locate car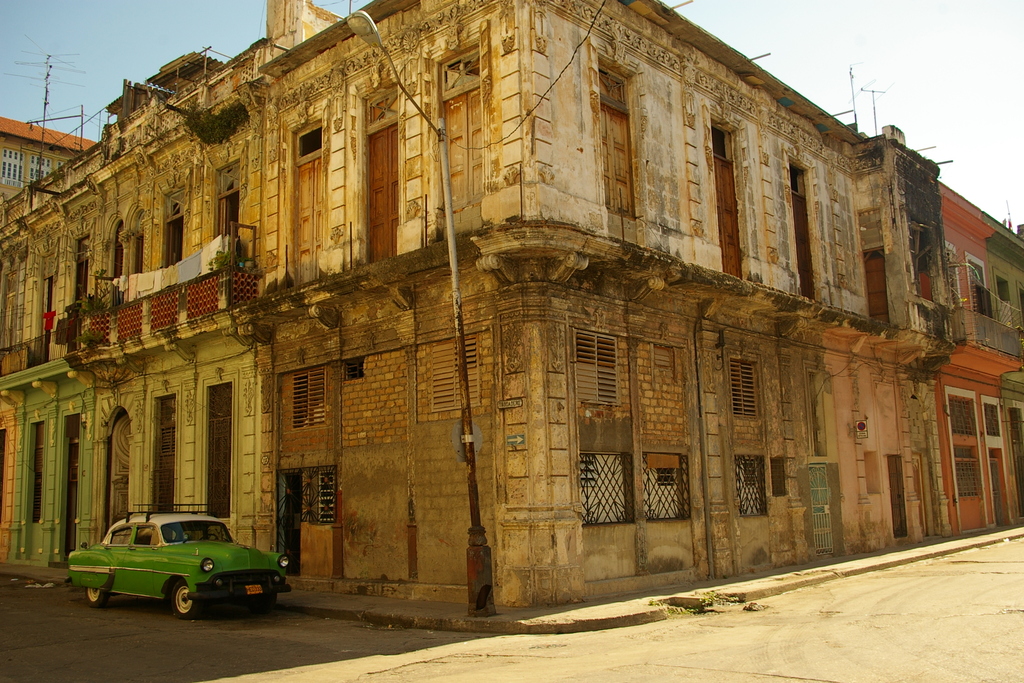
[72, 518, 285, 621]
